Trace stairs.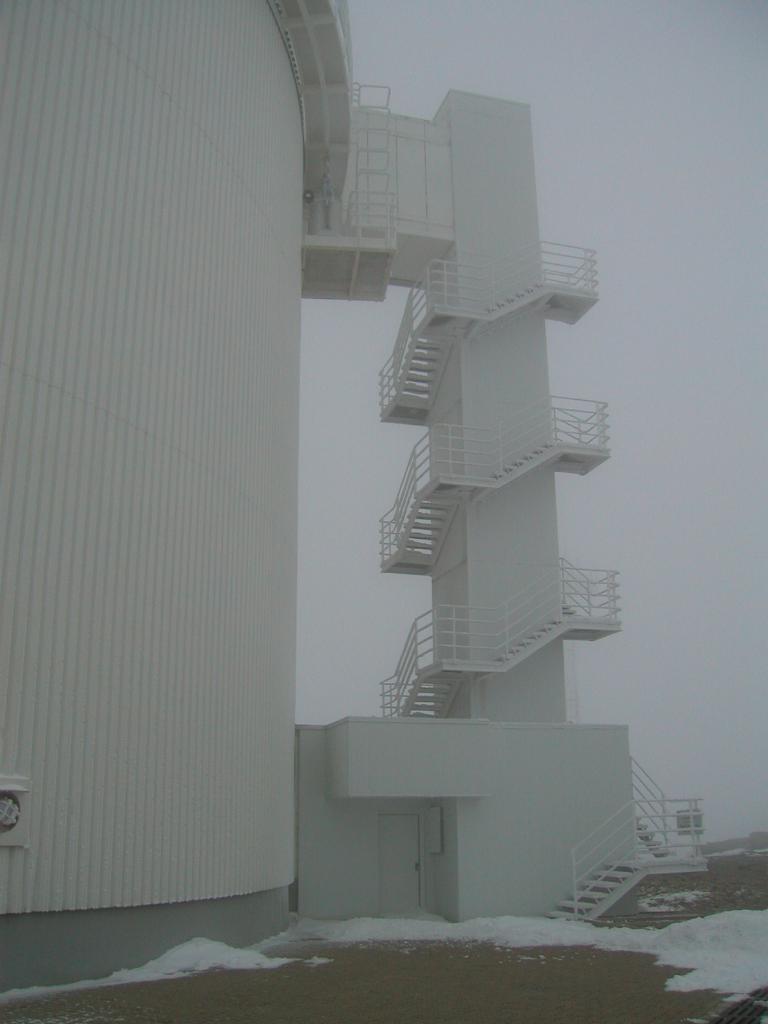
Traced to (x1=632, y1=809, x2=694, y2=865).
